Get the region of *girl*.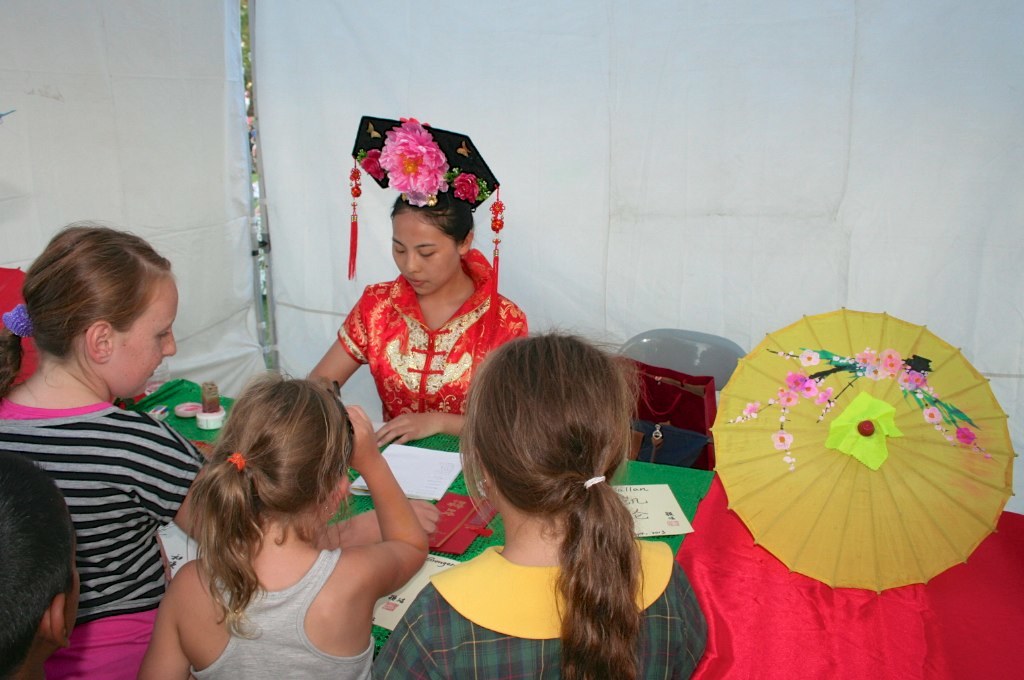
rect(133, 365, 432, 679).
